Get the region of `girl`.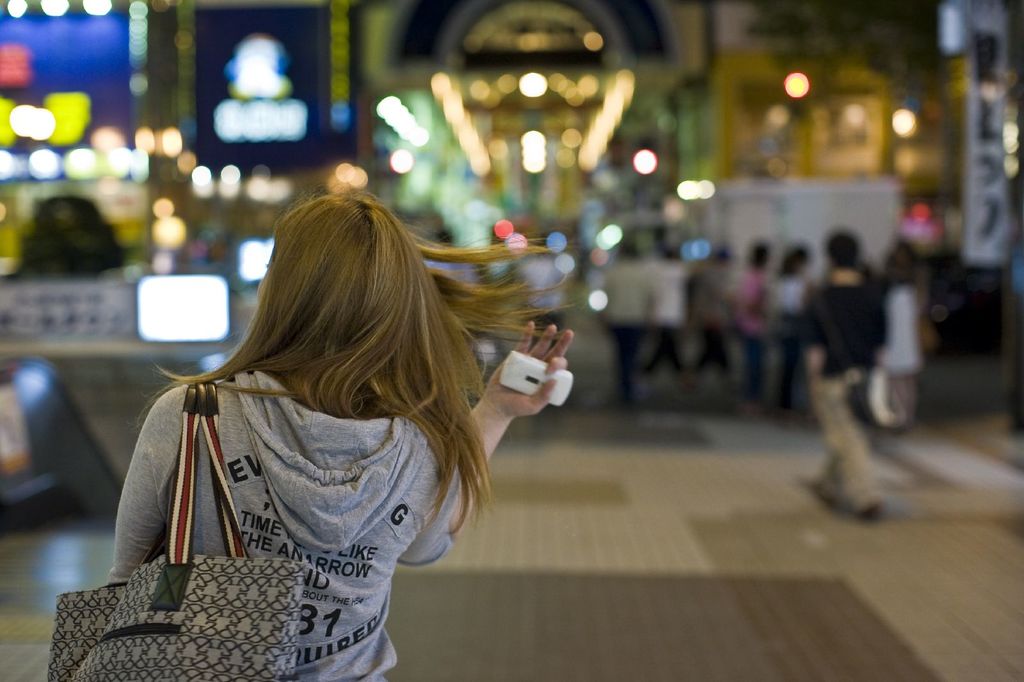
[left=113, top=186, right=577, bottom=681].
